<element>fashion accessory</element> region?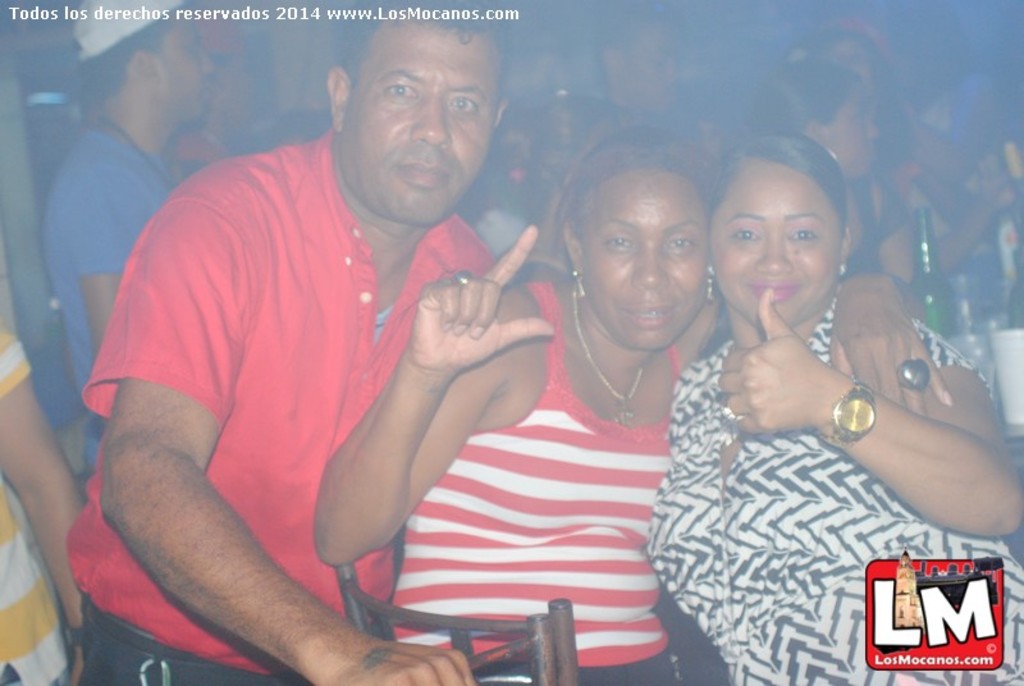
457:271:470:284
